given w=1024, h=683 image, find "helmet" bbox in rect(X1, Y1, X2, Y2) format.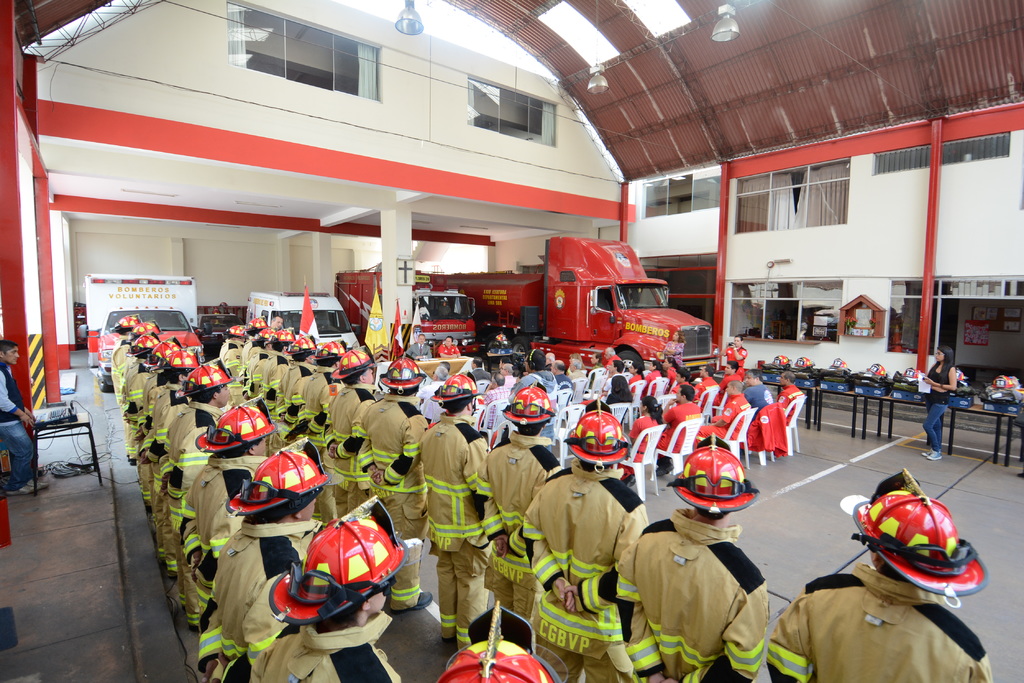
rect(988, 374, 1018, 390).
